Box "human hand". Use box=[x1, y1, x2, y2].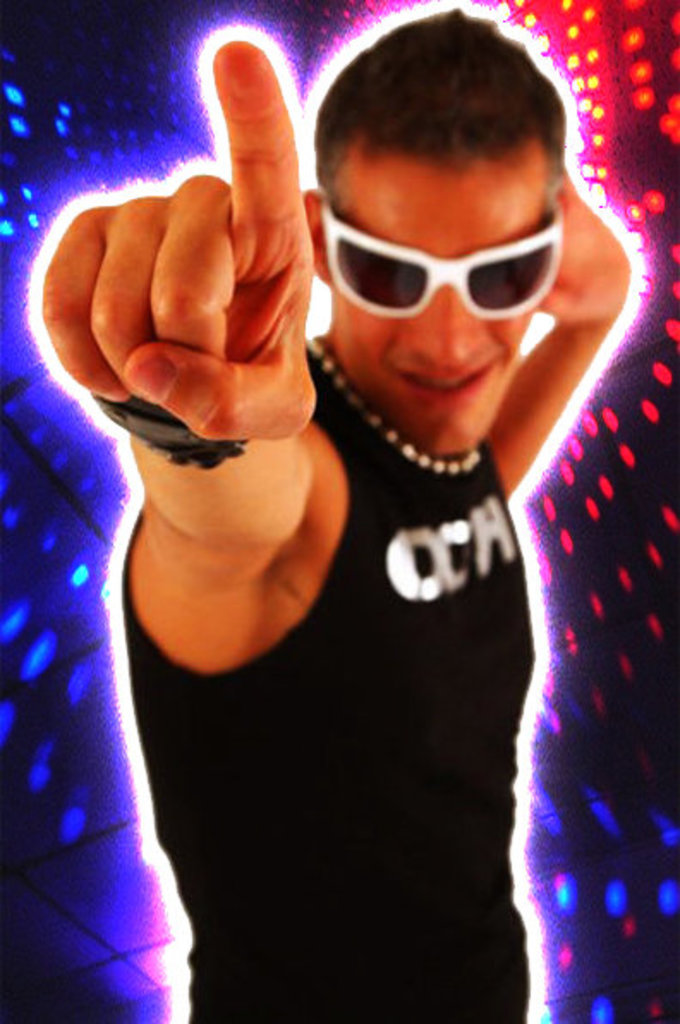
box=[529, 168, 630, 325].
